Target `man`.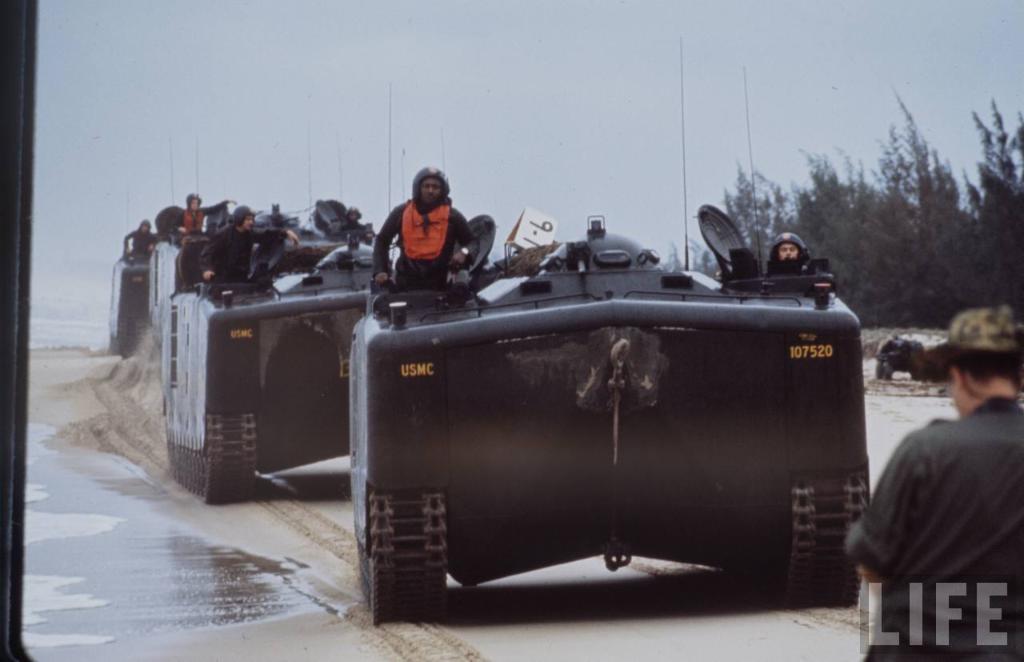
Target region: (170, 187, 238, 233).
